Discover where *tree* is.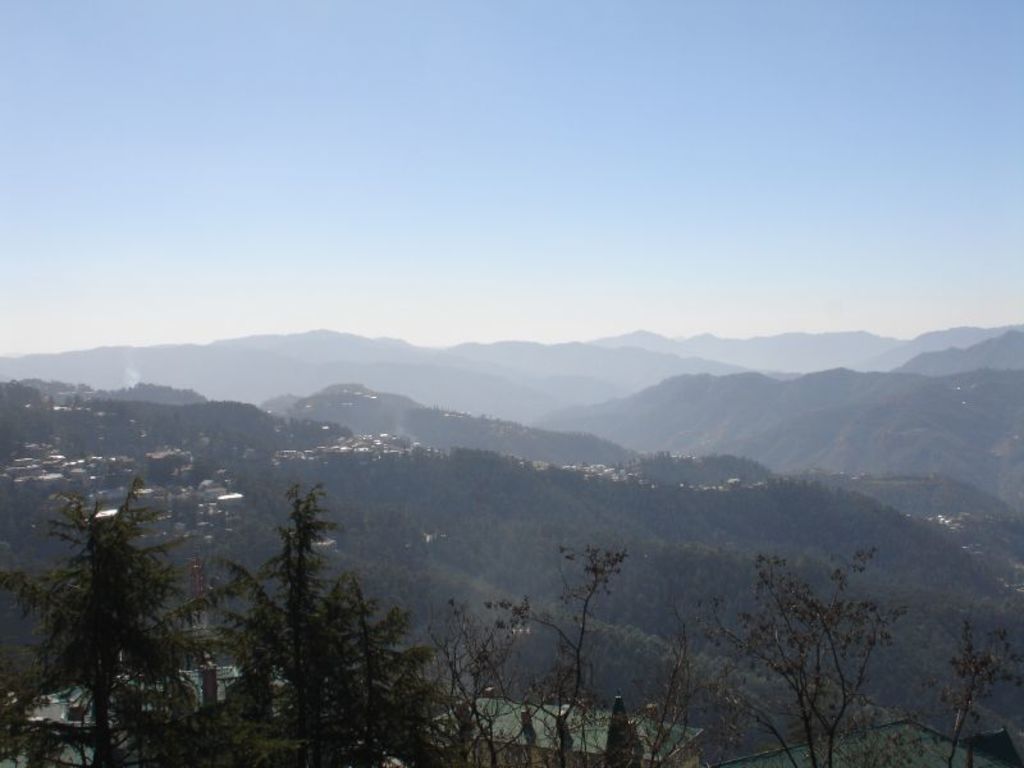
Discovered at (left=196, top=483, right=367, bottom=767).
